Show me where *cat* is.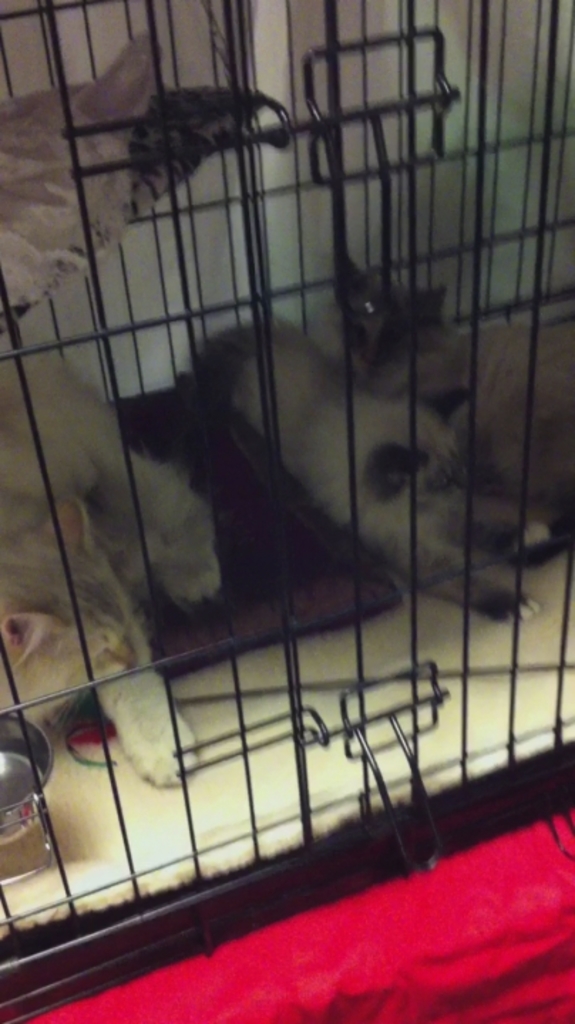
*cat* is at Rect(0, 331, 228, 799).
